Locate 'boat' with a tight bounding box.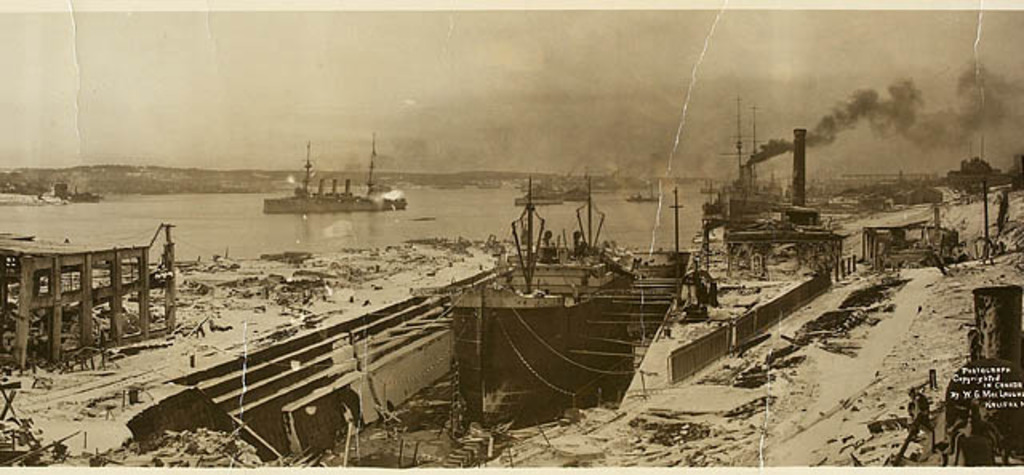
x1=520 y1=178 x2=558 y2=205.
